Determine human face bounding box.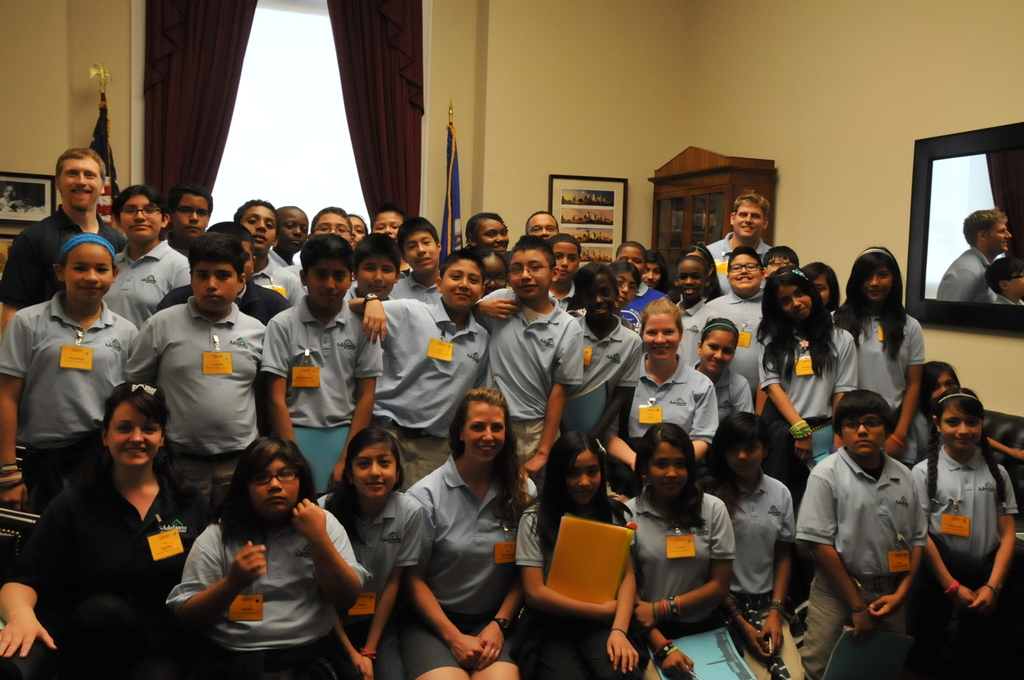
Determined: bbox(357, 252, 397, 299).
